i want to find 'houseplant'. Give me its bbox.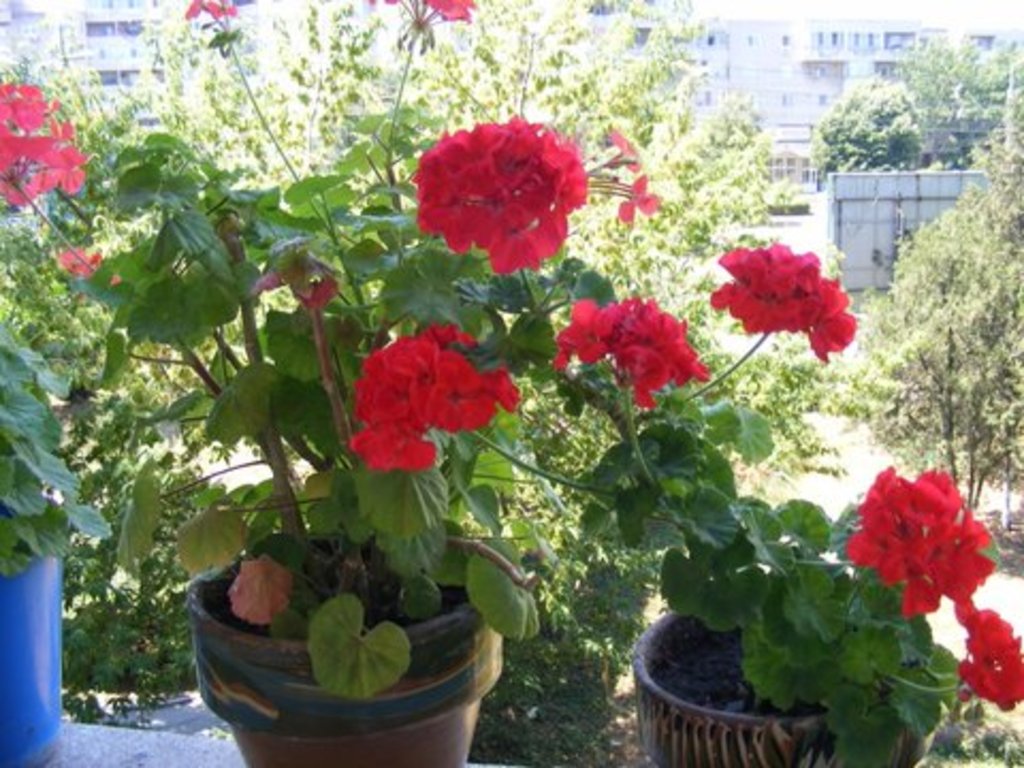
pyautogui.locateOnScreen(0, 77, 132, 766).
